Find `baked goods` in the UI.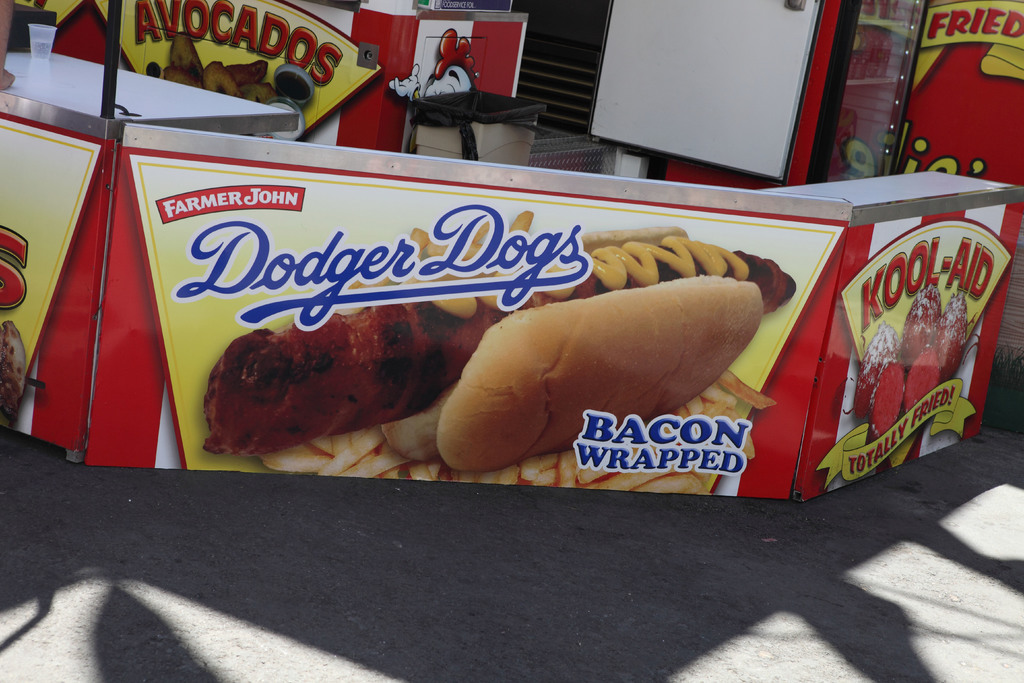
UI element at 0/322/24/423.
